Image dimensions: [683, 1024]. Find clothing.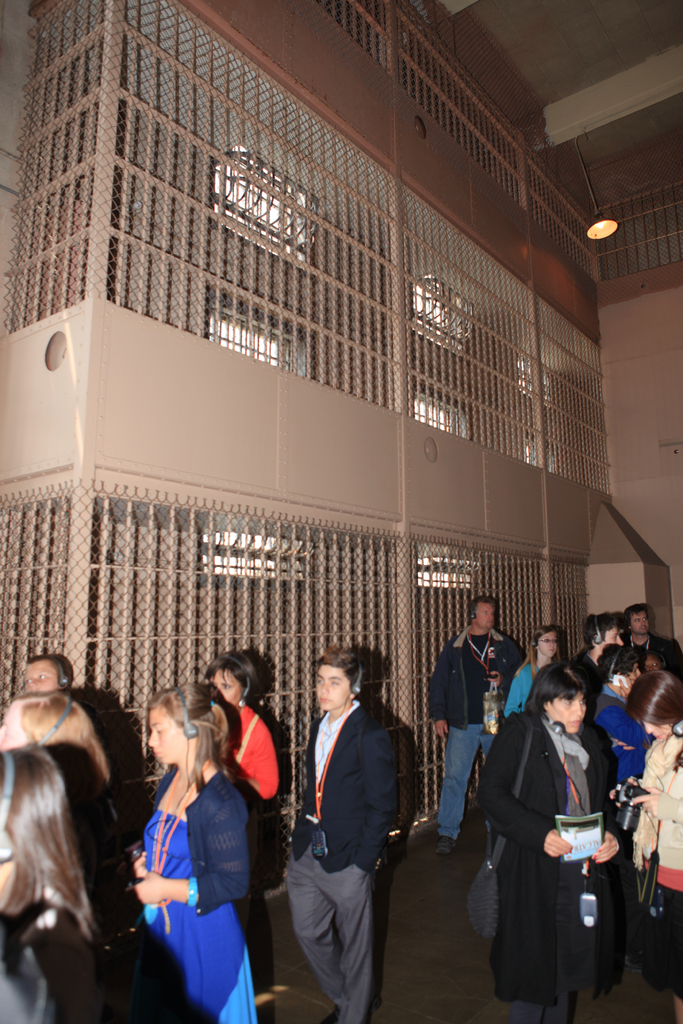
<region>227, 707, 290, 798</region>.
